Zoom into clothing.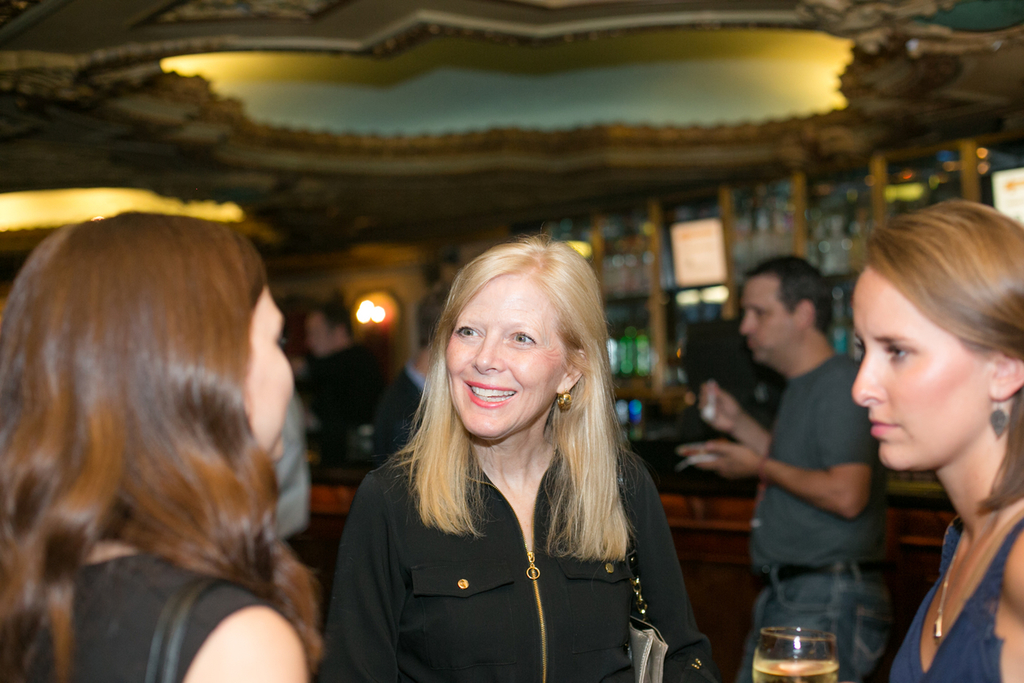
Zoom target: locate(292, 328, 390, 475).
